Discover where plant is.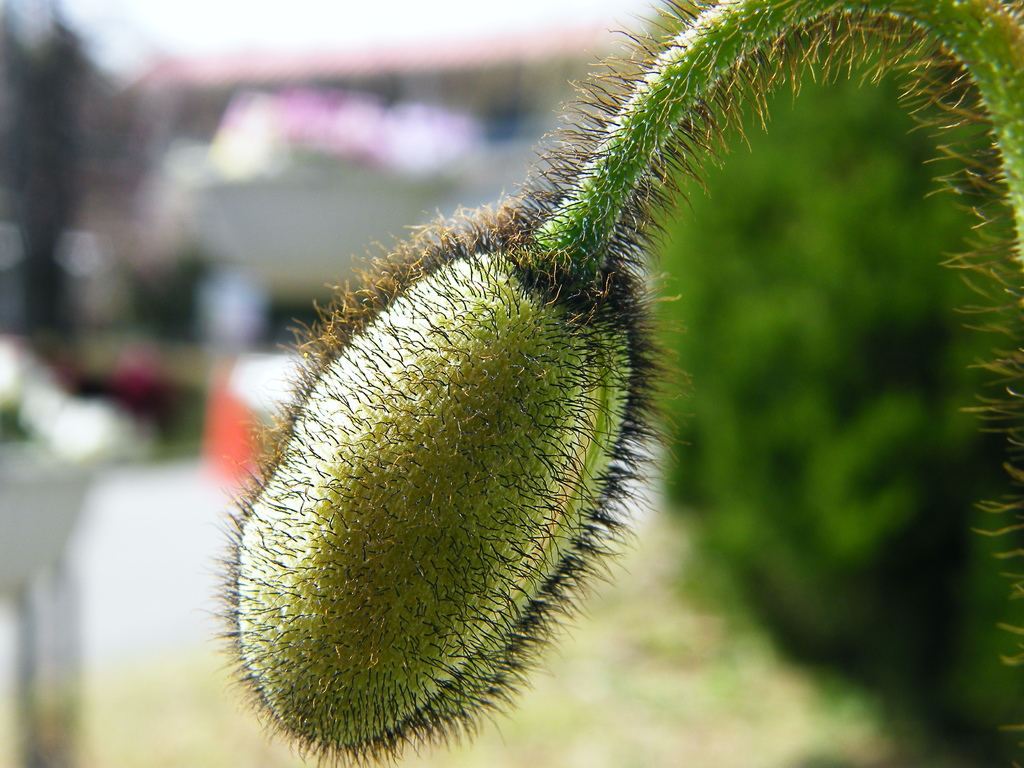
Discovered at box=[154, 0, 905, 732].
